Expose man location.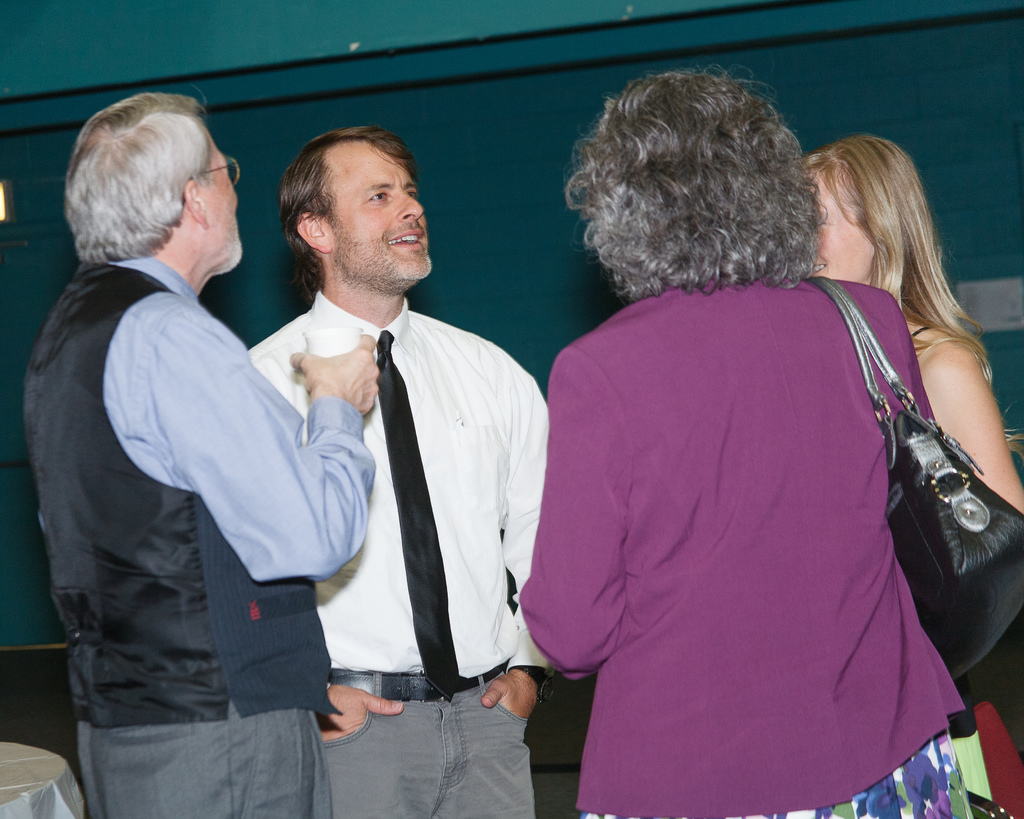
Exposed at [23,90,378,818].
